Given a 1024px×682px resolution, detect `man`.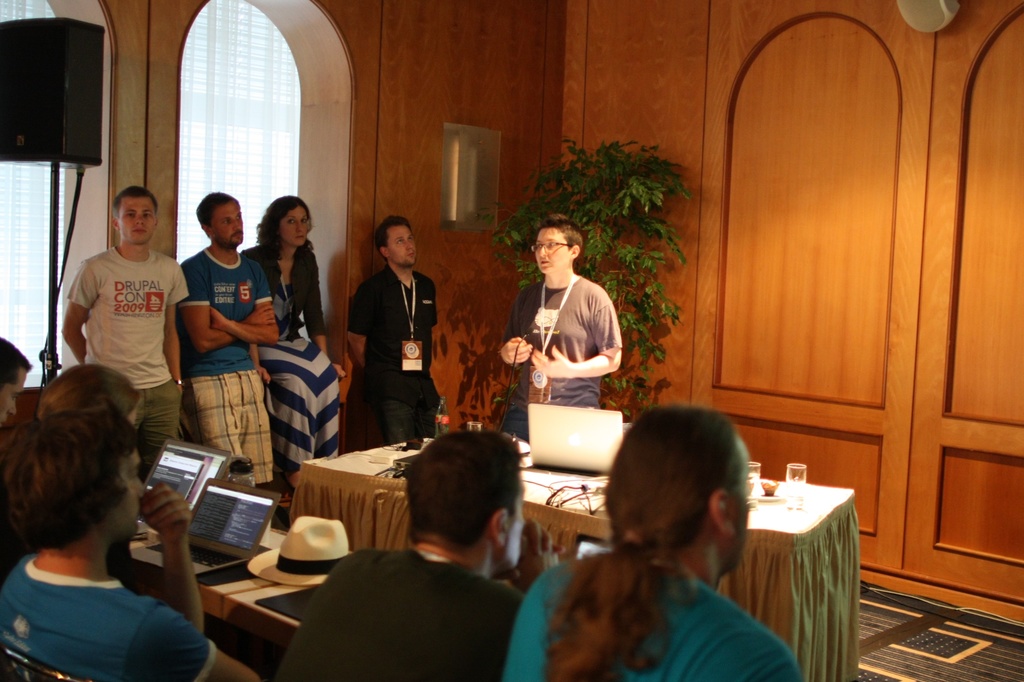
(0,412,257,681).
